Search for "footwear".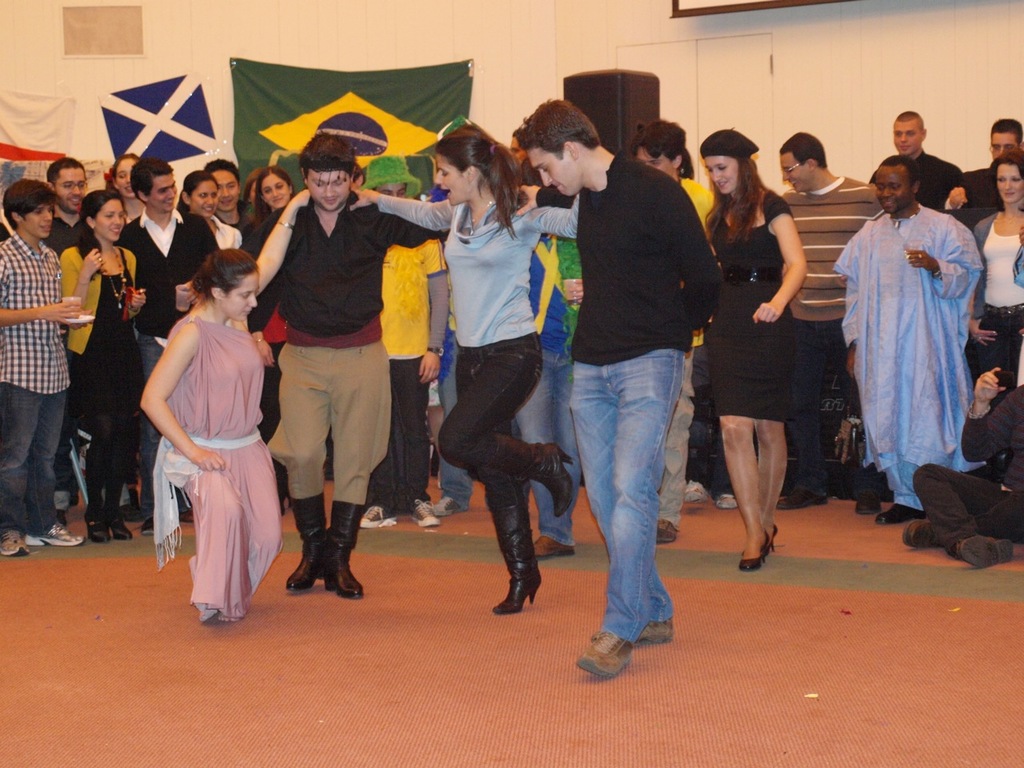
Found at [x1=954, y1=533, x2=1015, y2=569].
